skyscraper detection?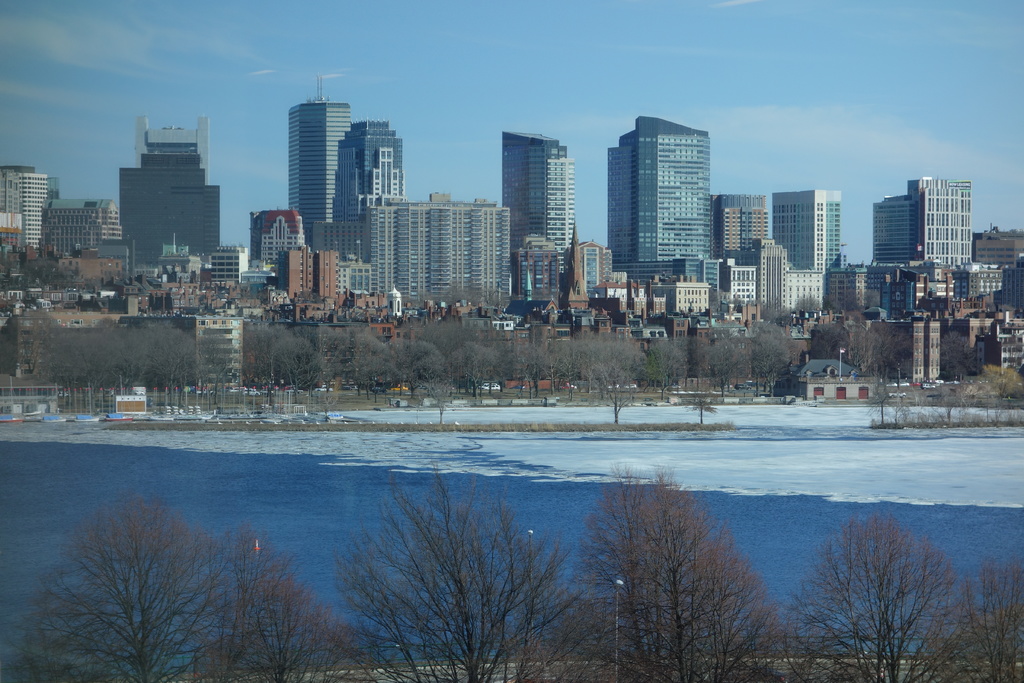
l=500, t=130, r=580, b=306
